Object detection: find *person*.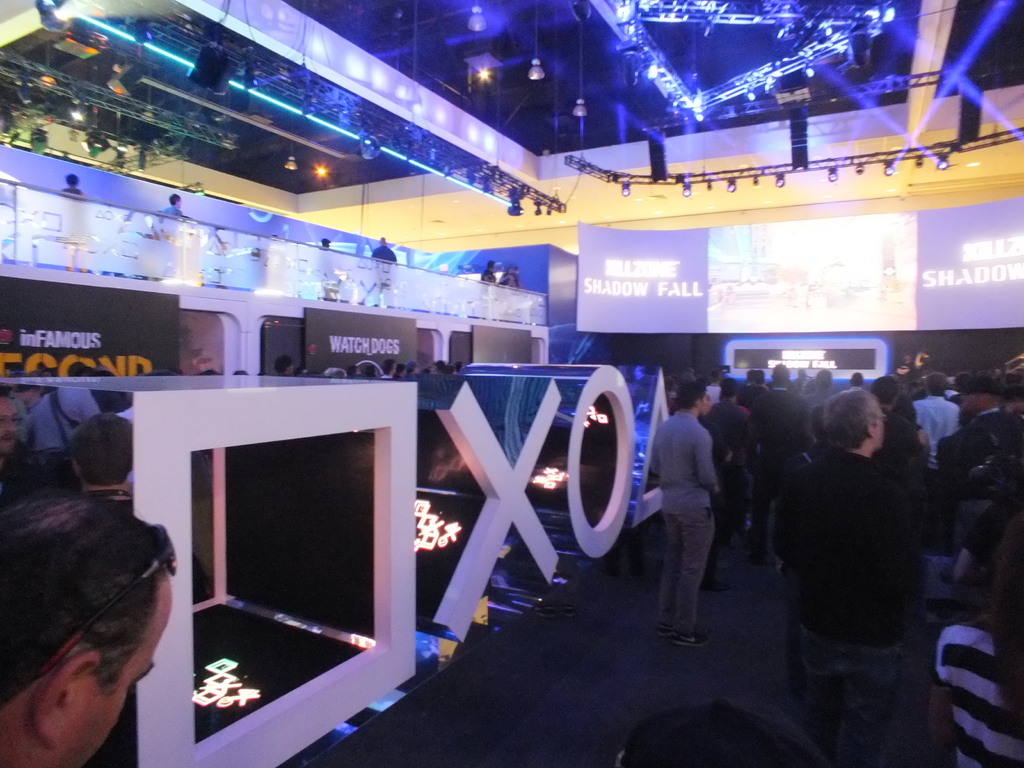
x1=153, y1=193, x2=194, y2=284.
